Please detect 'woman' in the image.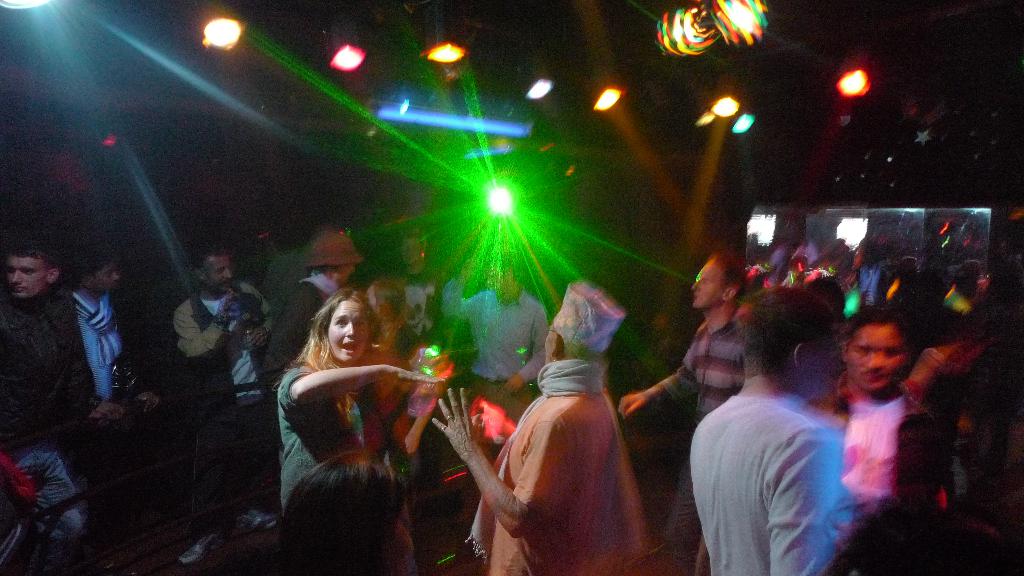
278 269 413 492.
